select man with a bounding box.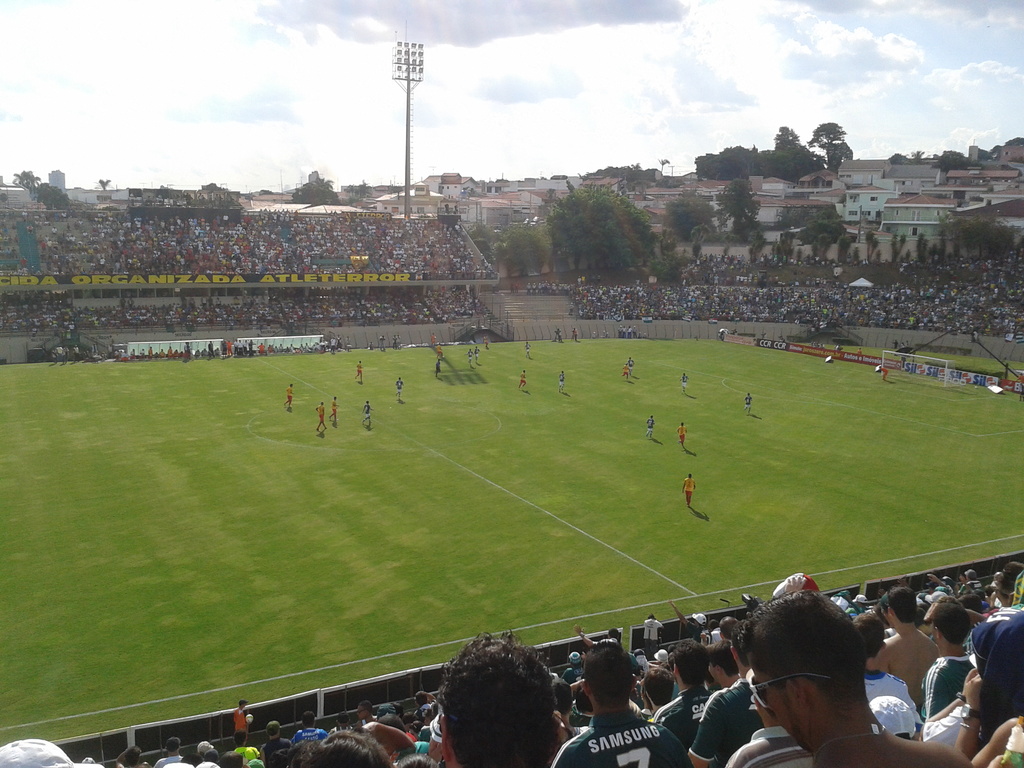
bbox=(285, 382, 294, 408).
